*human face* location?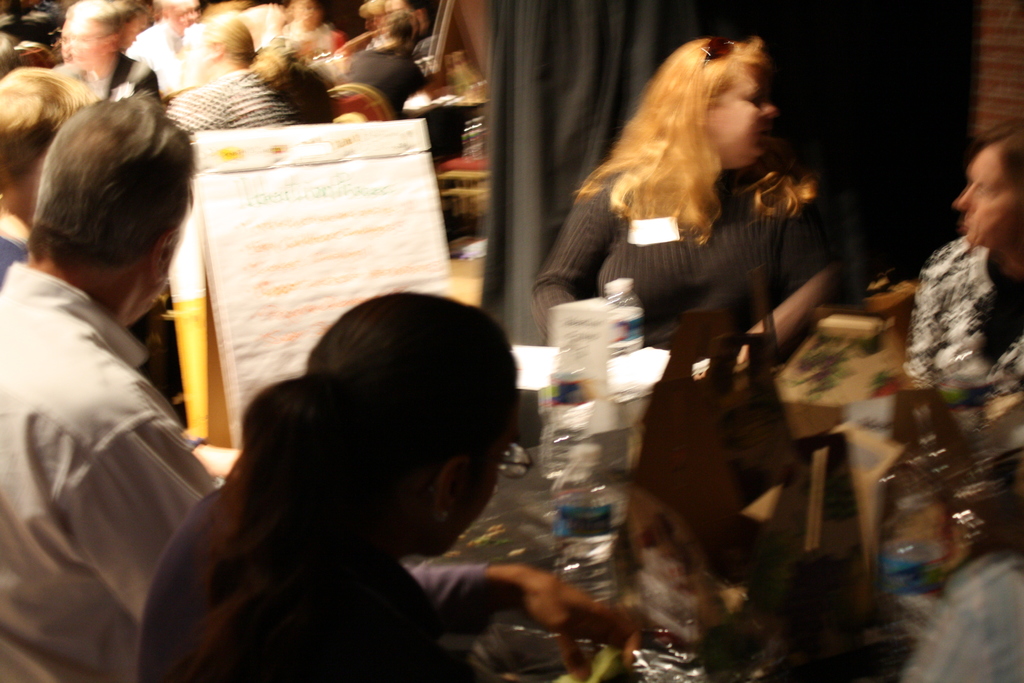
703,63,774,158
